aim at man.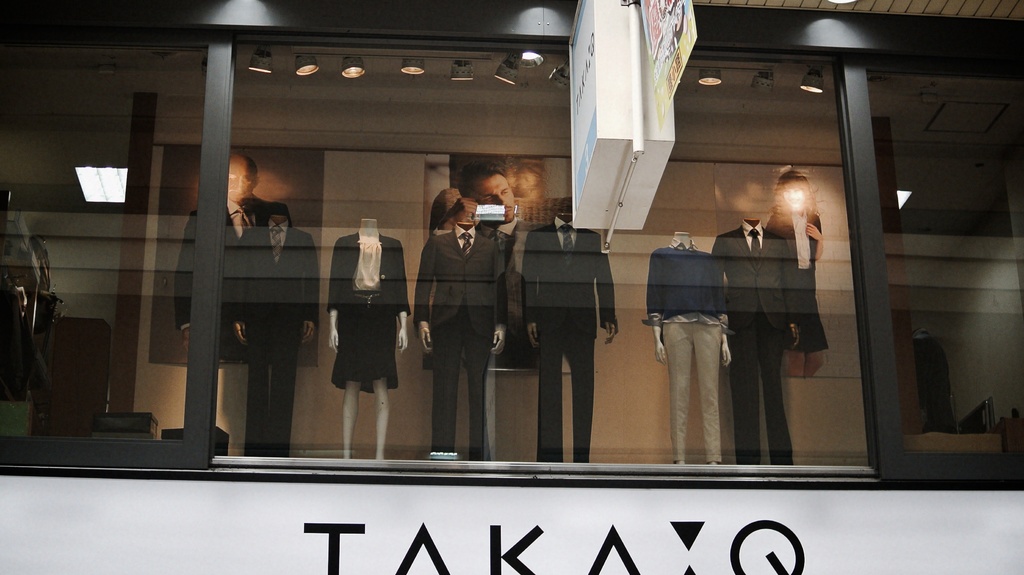
Aimed at [414, 199, 510, 459].
